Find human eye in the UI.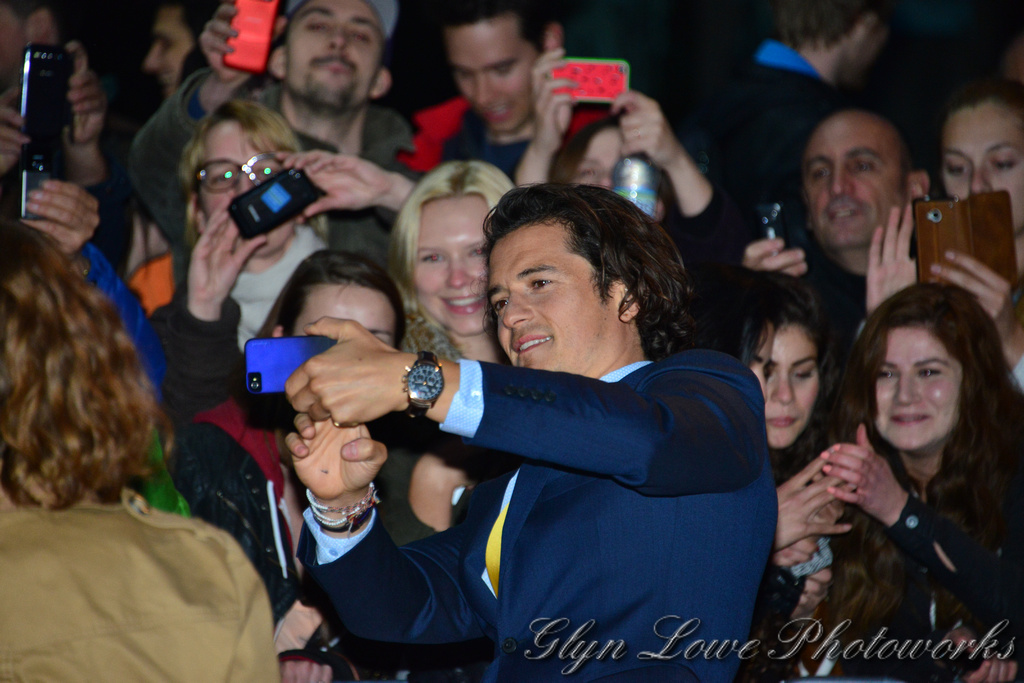
UI element at x1=878 y1=361 x2=894 y2=384.
